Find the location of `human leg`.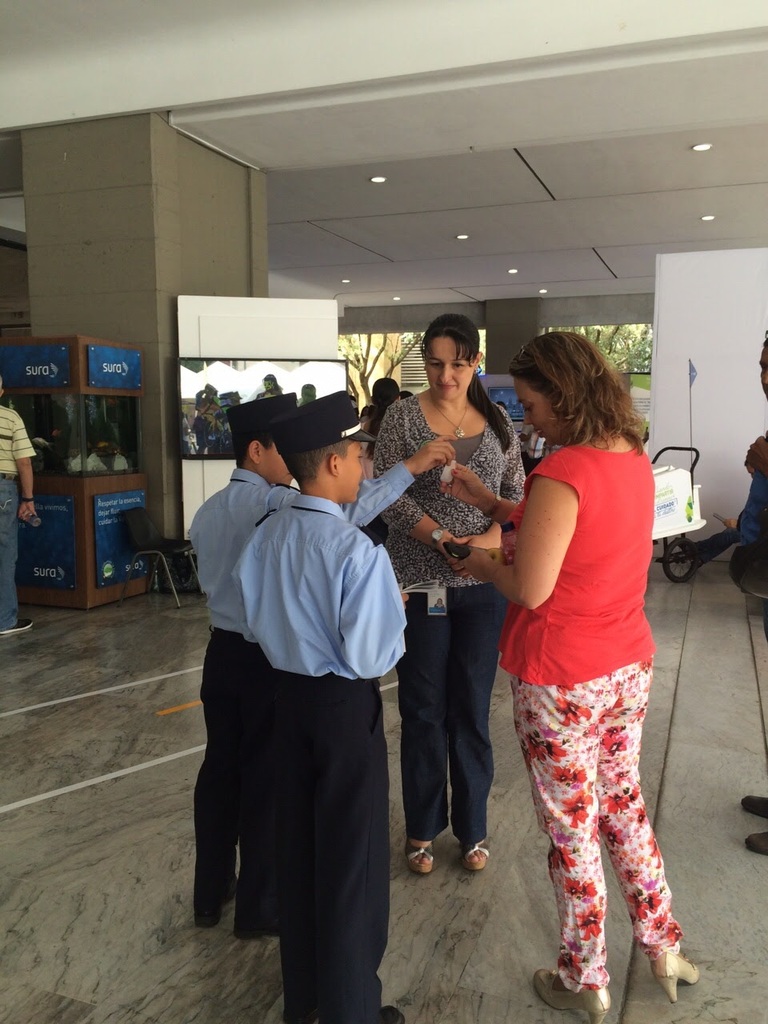
Location: [left=310, top=677, right=401, bottom=1023].
